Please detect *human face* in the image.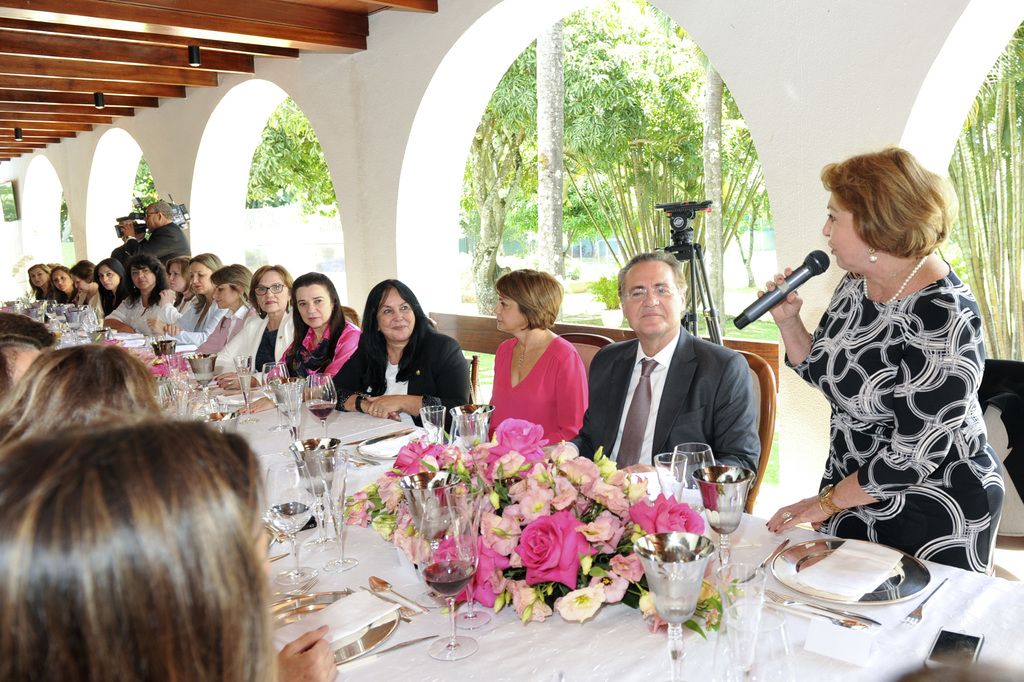
region(622, 262, 679, 331).
